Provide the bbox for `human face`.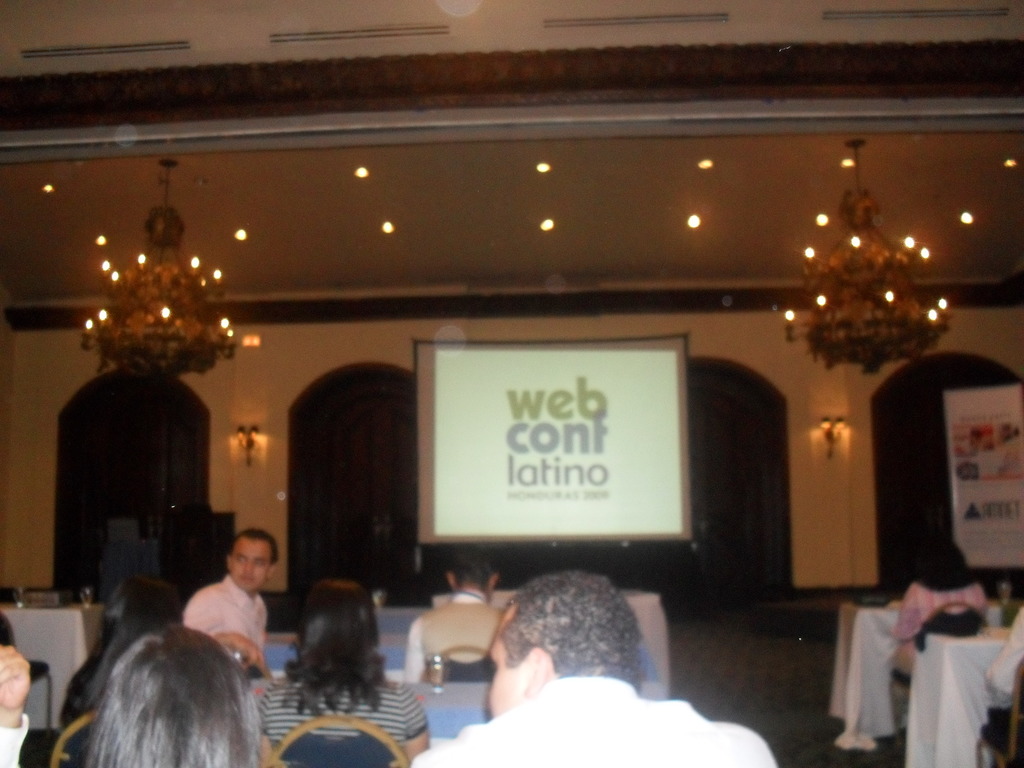
477:596:528:716.
